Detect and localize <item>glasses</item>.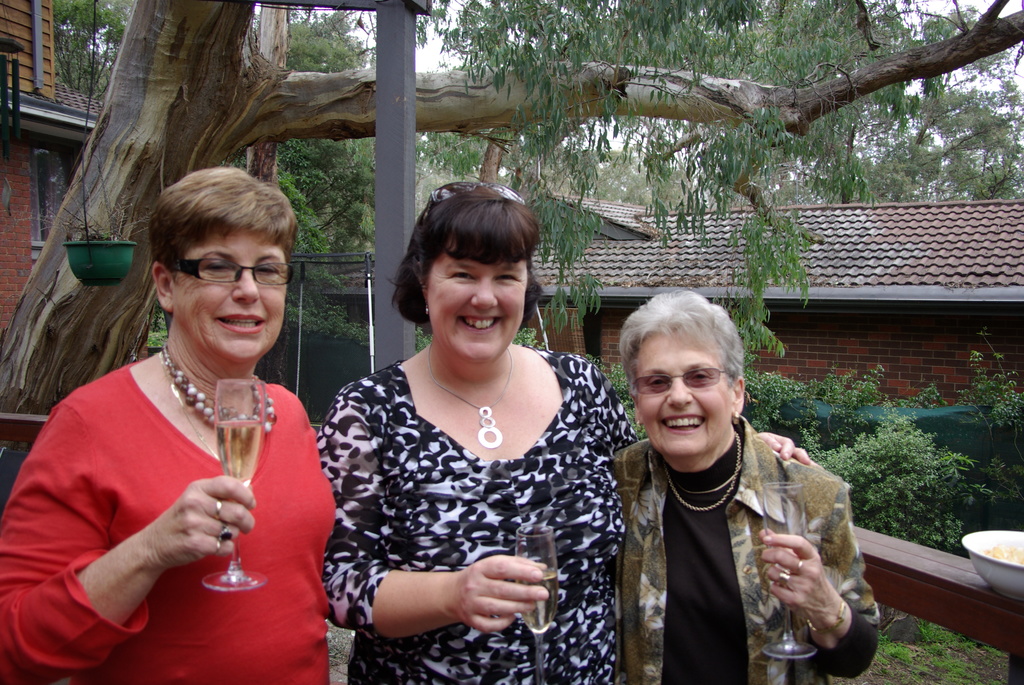
Localized at {"left": 417, "top": 179, "right": 527, "bottom": 219}.
